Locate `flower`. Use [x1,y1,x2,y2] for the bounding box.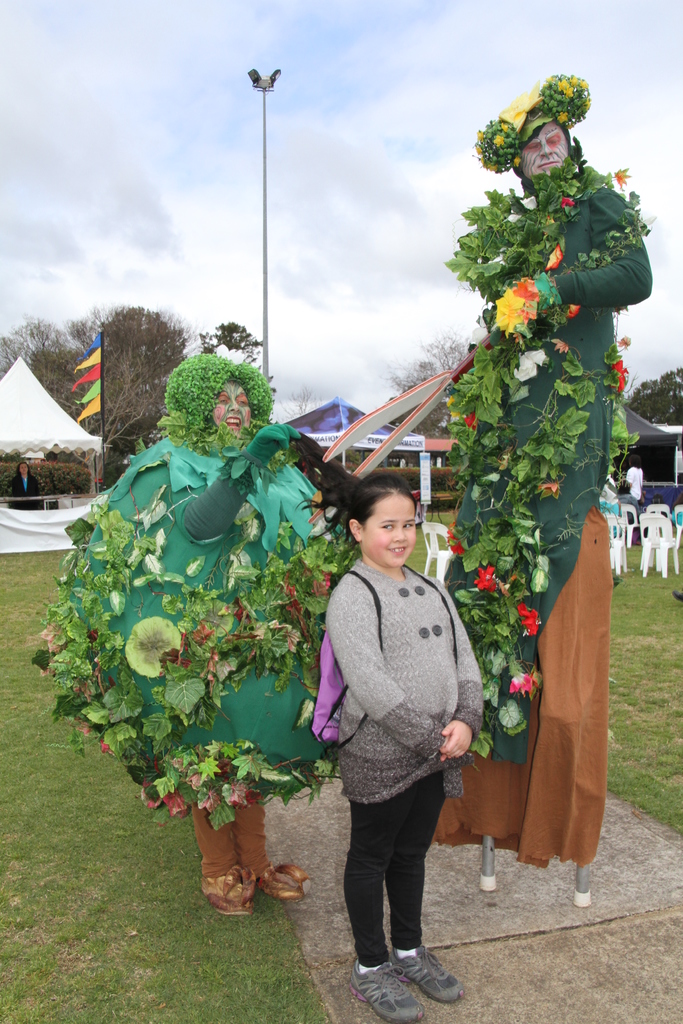
[609,354,632,392].
